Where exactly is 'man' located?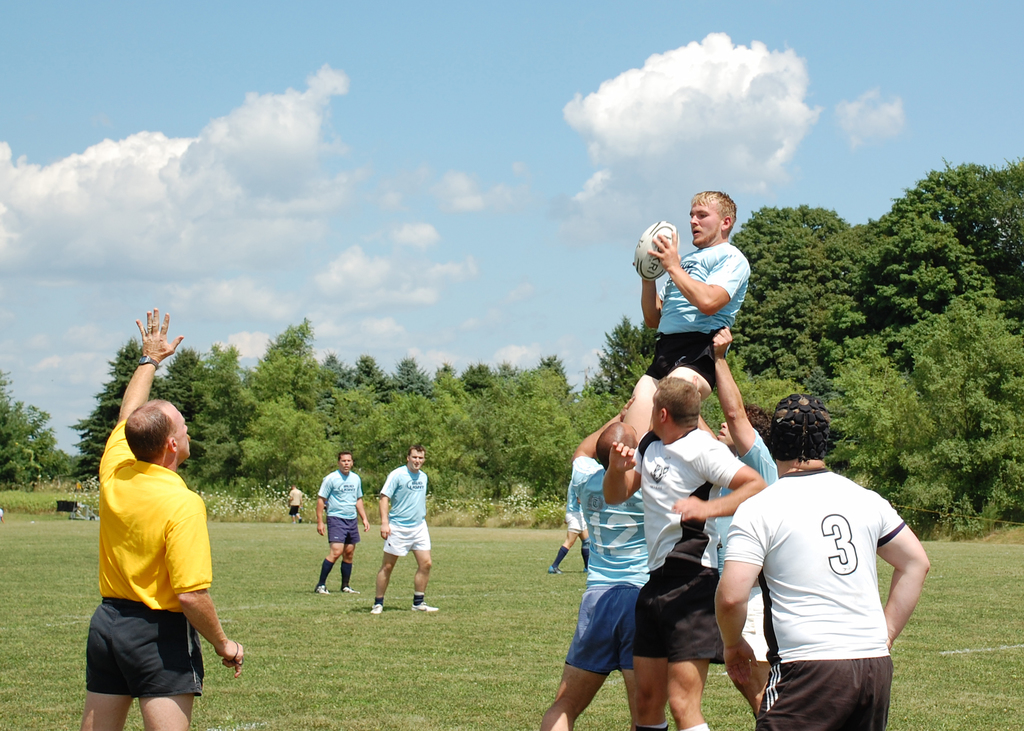
Its bounding box is (548,501,589,573).
